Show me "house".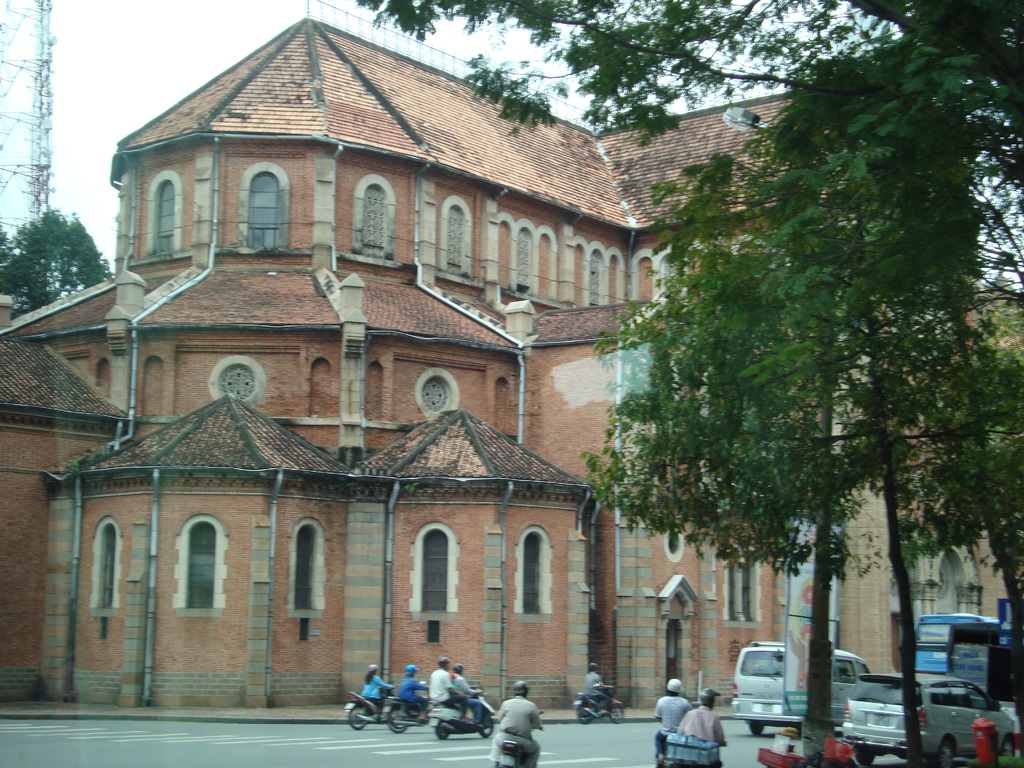
"house" is here: locate(796, 259, 1023, 721).
